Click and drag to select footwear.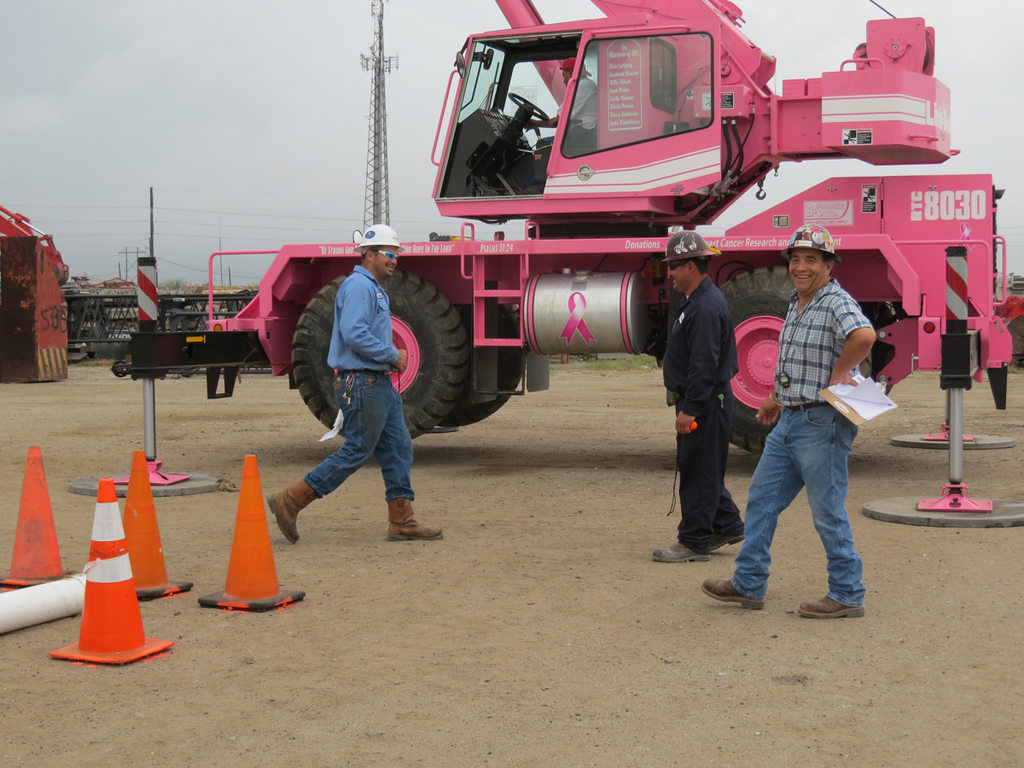
Selection: bbox=[387, 500, 442, 538].
